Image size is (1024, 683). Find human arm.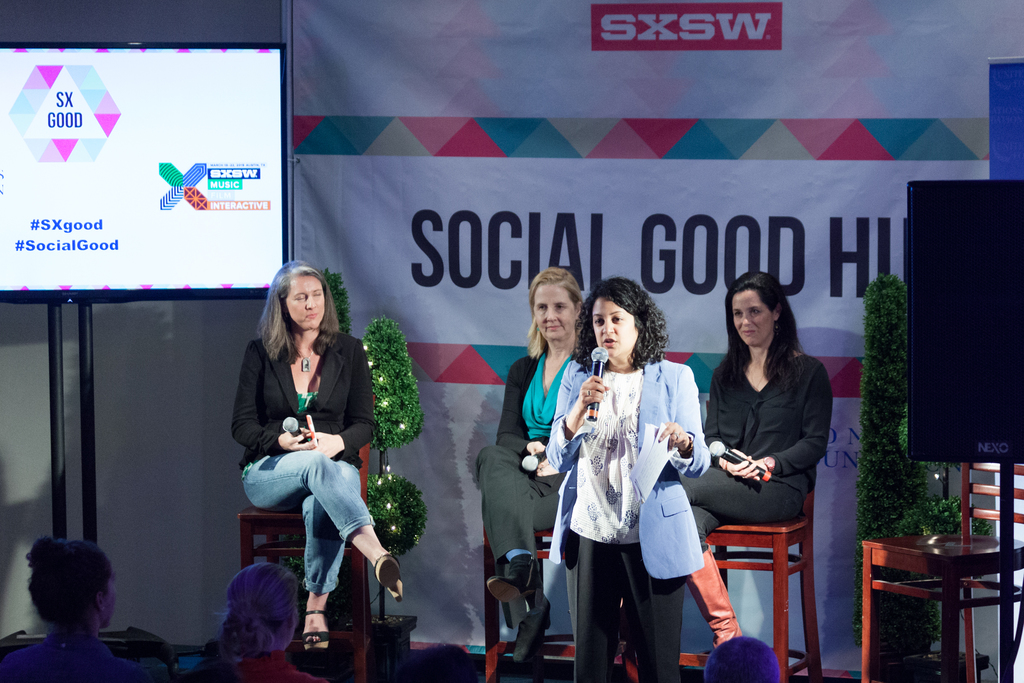
<bbox>539, 358, 611, 472</bbox>.
